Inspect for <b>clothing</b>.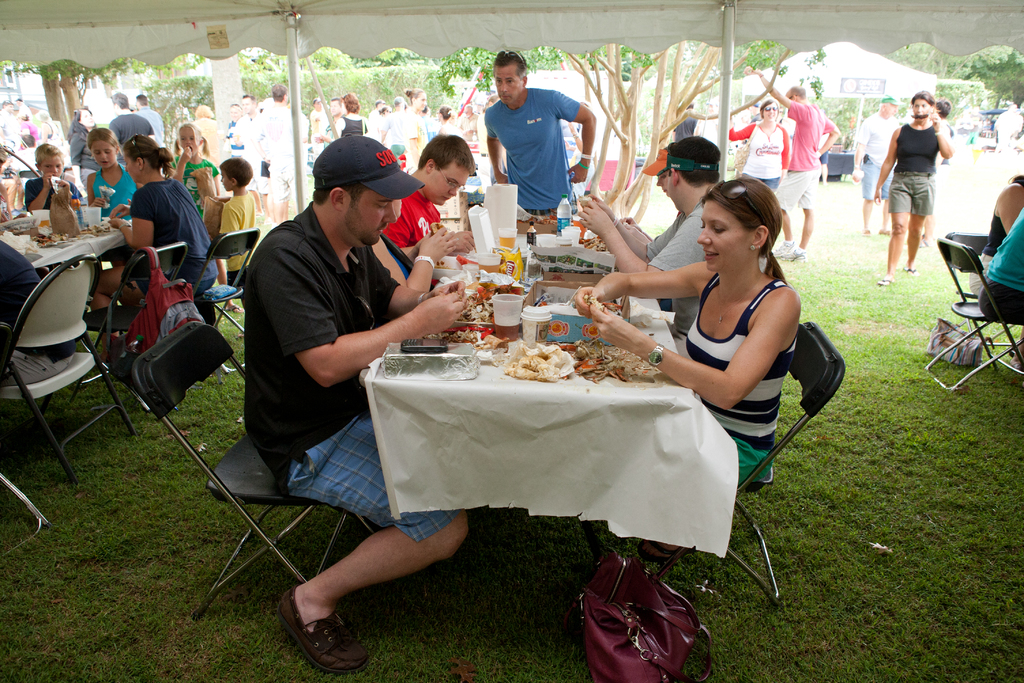
Inspection: 854:110:896:202.
